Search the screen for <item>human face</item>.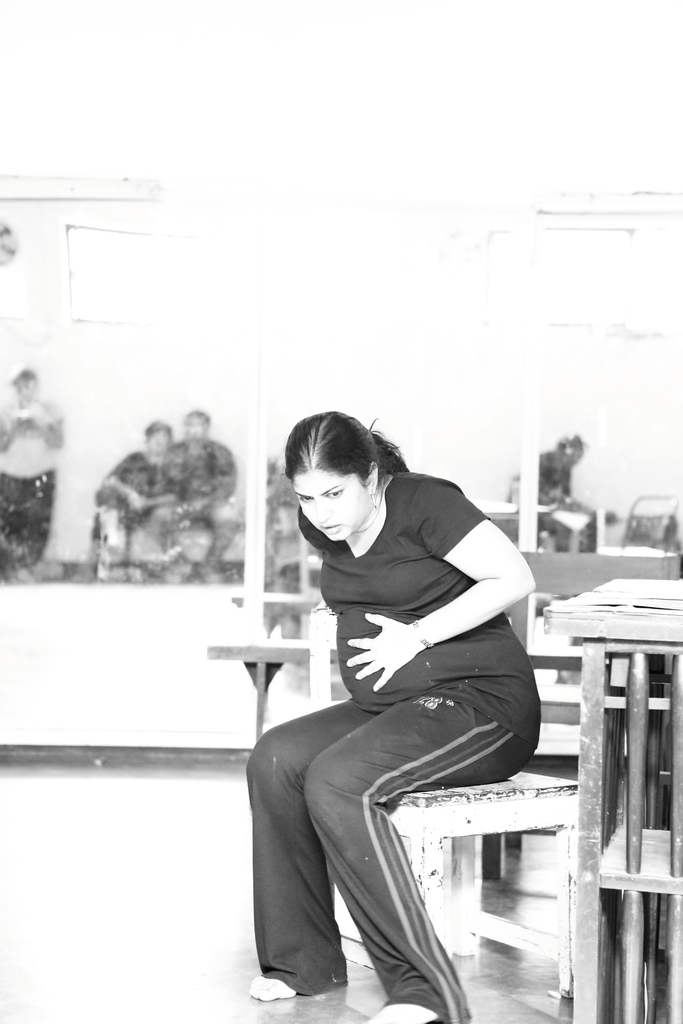
Found at 149/433/170/452.
